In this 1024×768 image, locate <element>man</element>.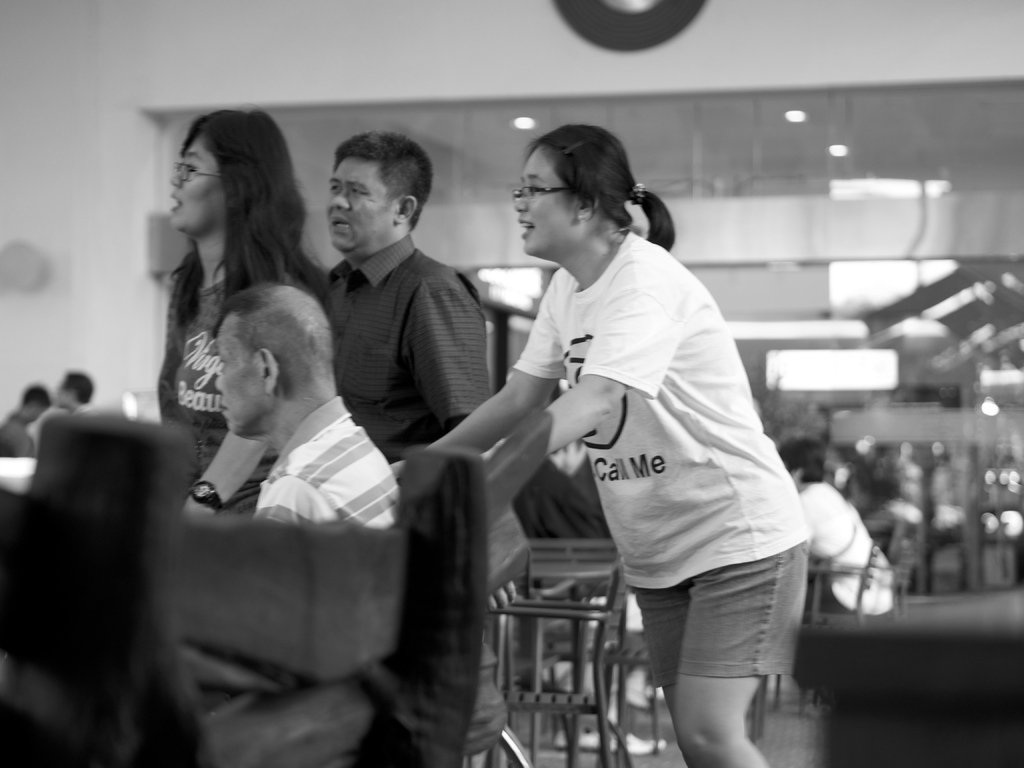
Bounding box: <region>317, 134, 522, 616</region>.
